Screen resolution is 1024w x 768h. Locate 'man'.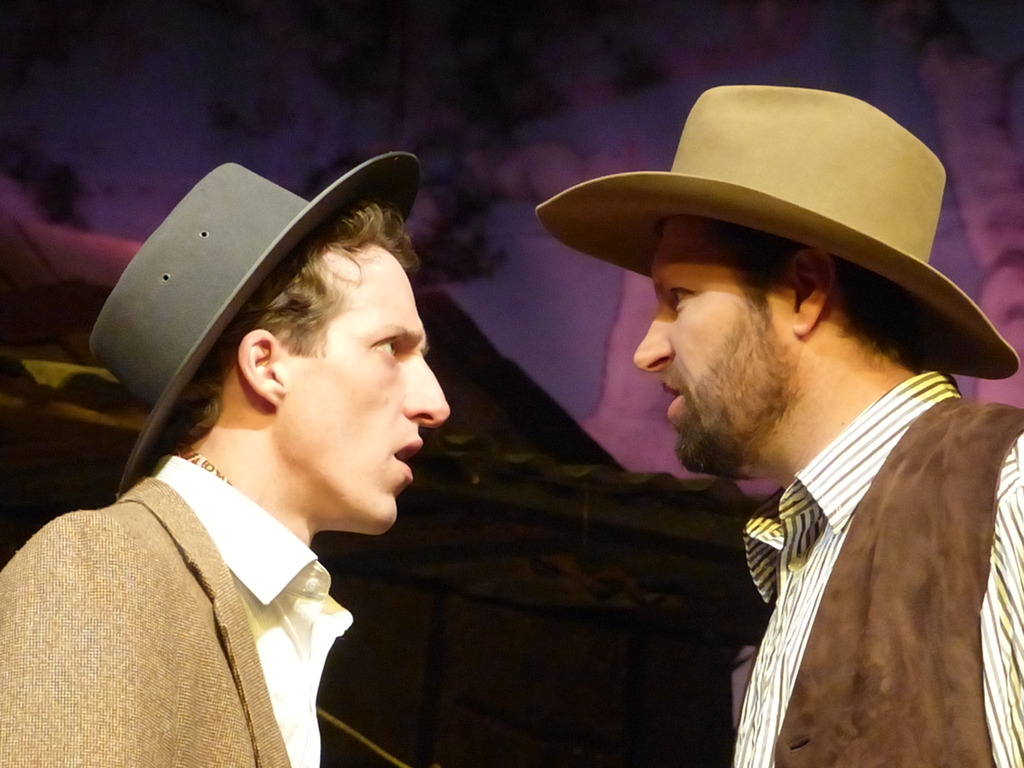
BBox(526, 76, 1023, 767).
